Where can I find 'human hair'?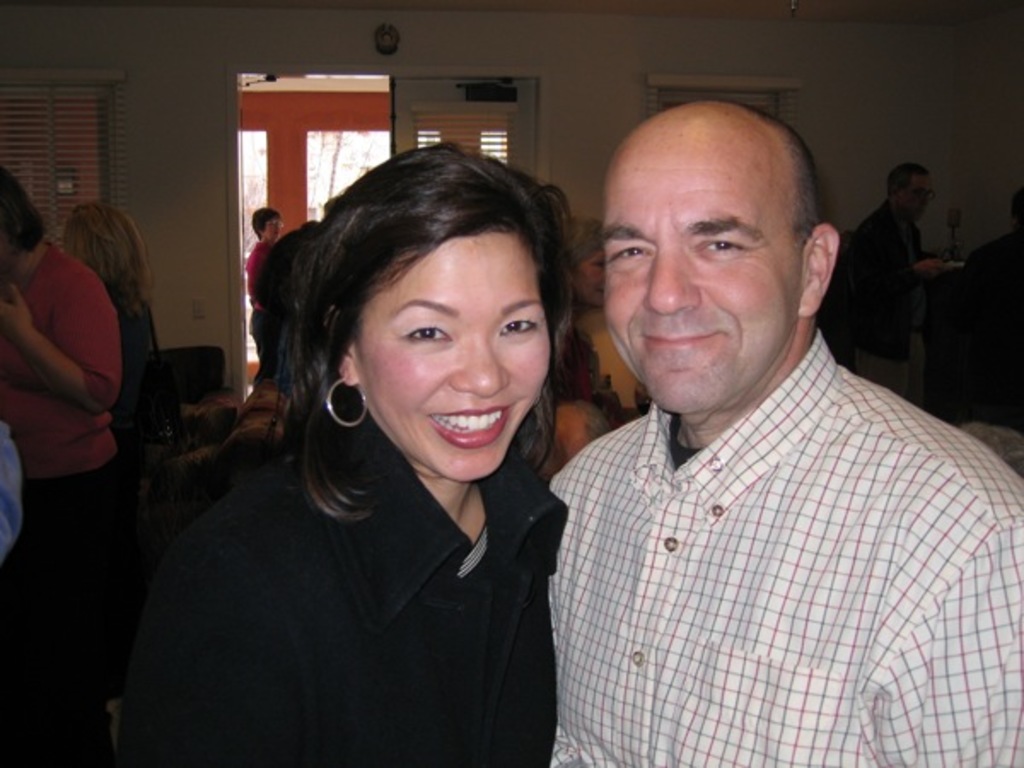
You can find it at 249/138/572/497.
